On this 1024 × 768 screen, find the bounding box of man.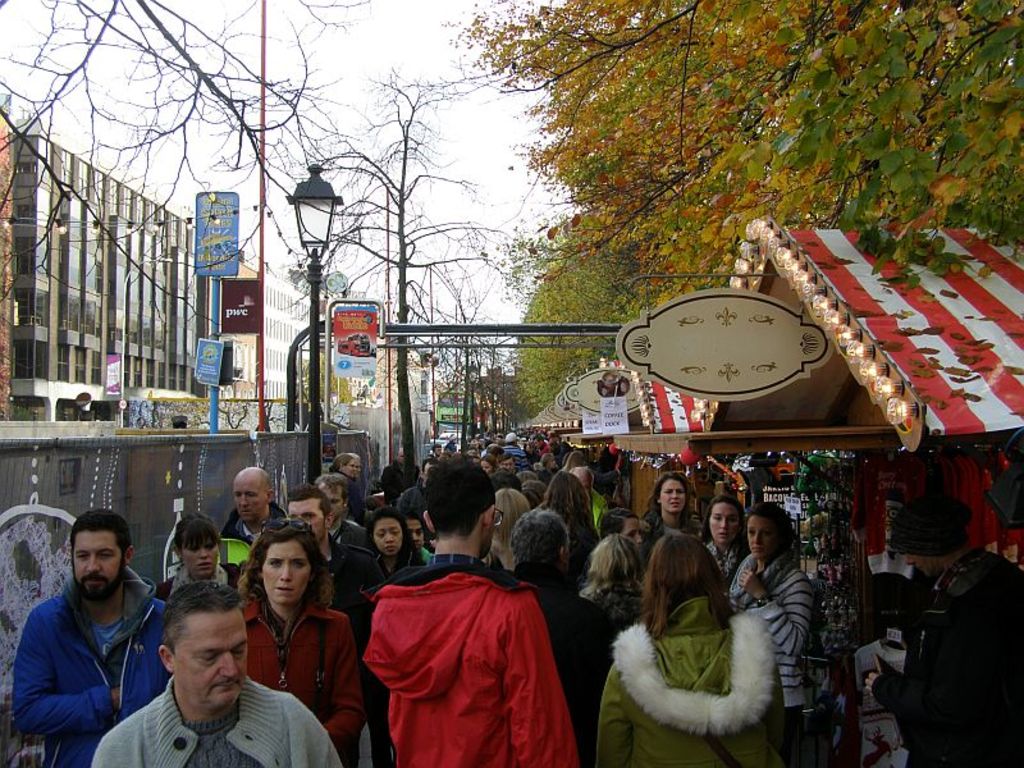
Bounding box: 221:463:287:576.
